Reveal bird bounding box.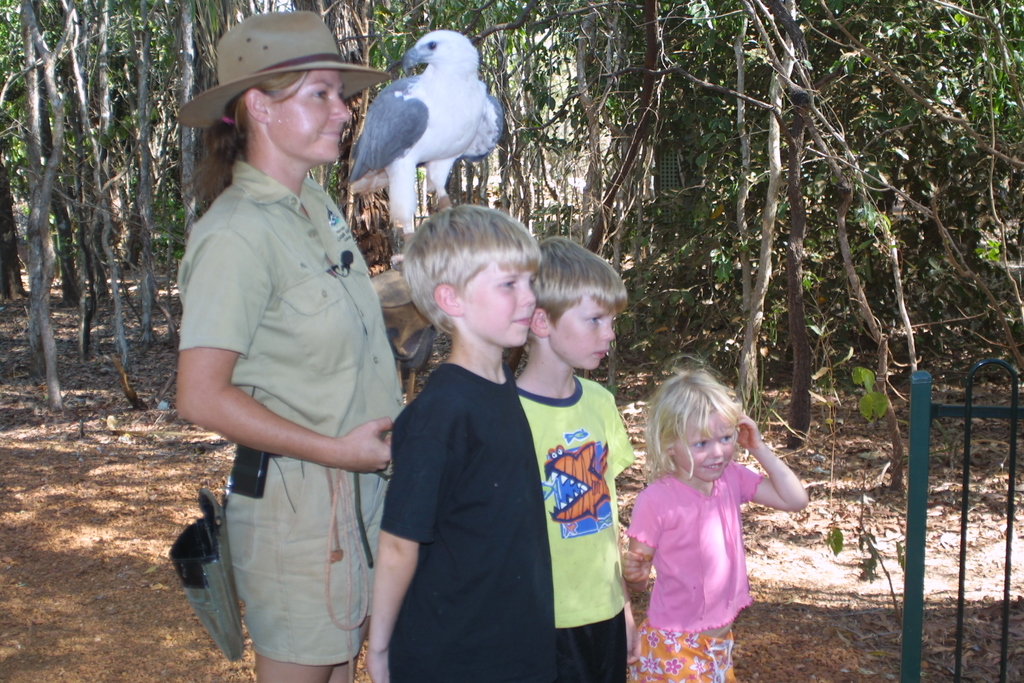
Revealed: (324, 36, 524, 233).
